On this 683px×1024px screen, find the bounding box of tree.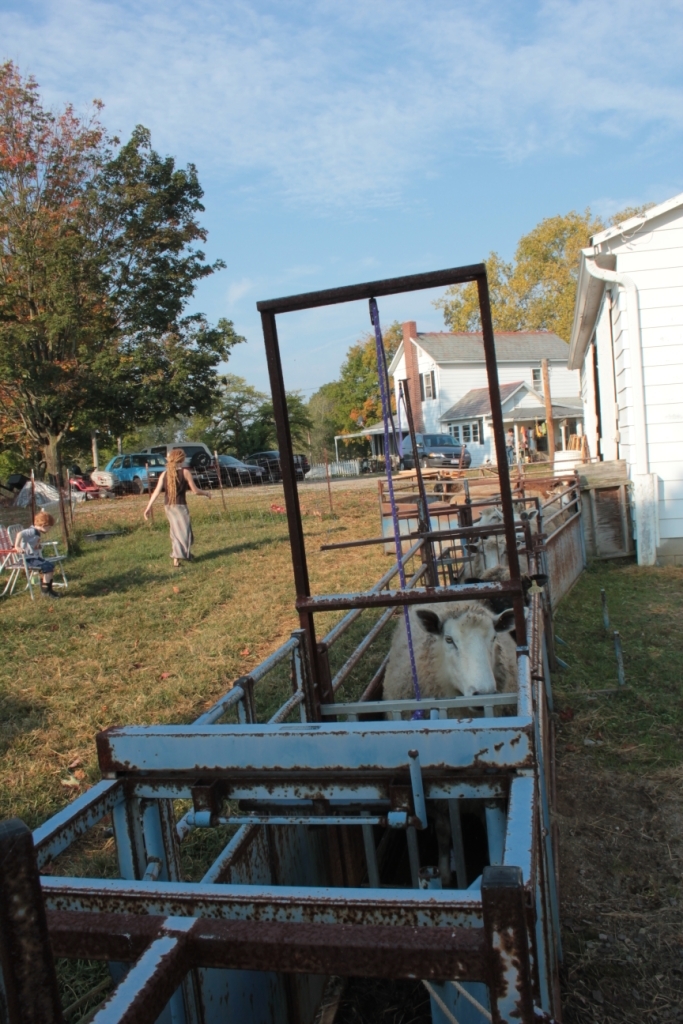
Bounding box: [left=0, top=64, right=108, bottom=532].
